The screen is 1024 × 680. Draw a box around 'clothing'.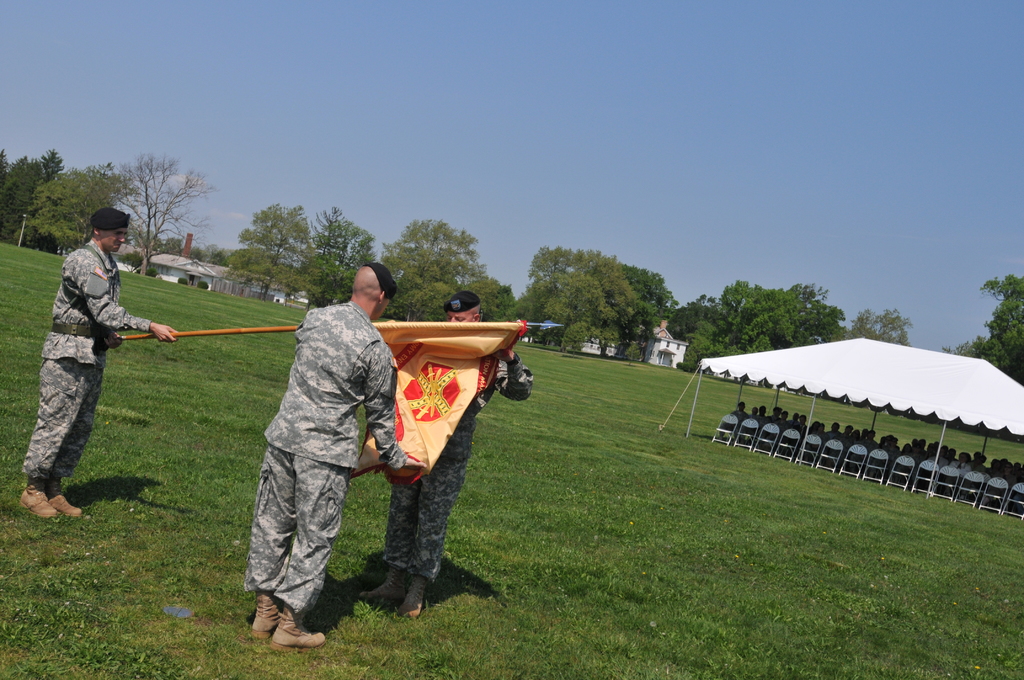
<bbox>11, 239, 161, 495</bbox>.
